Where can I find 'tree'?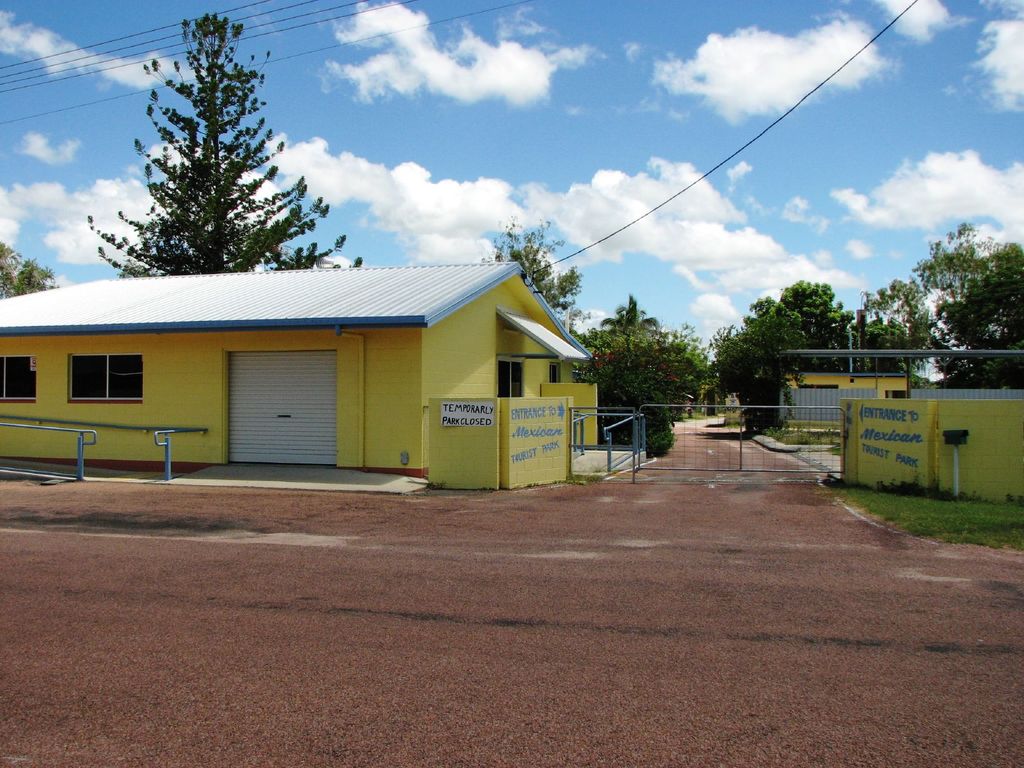
You can find it at detection(715, 299, 813, 433).
